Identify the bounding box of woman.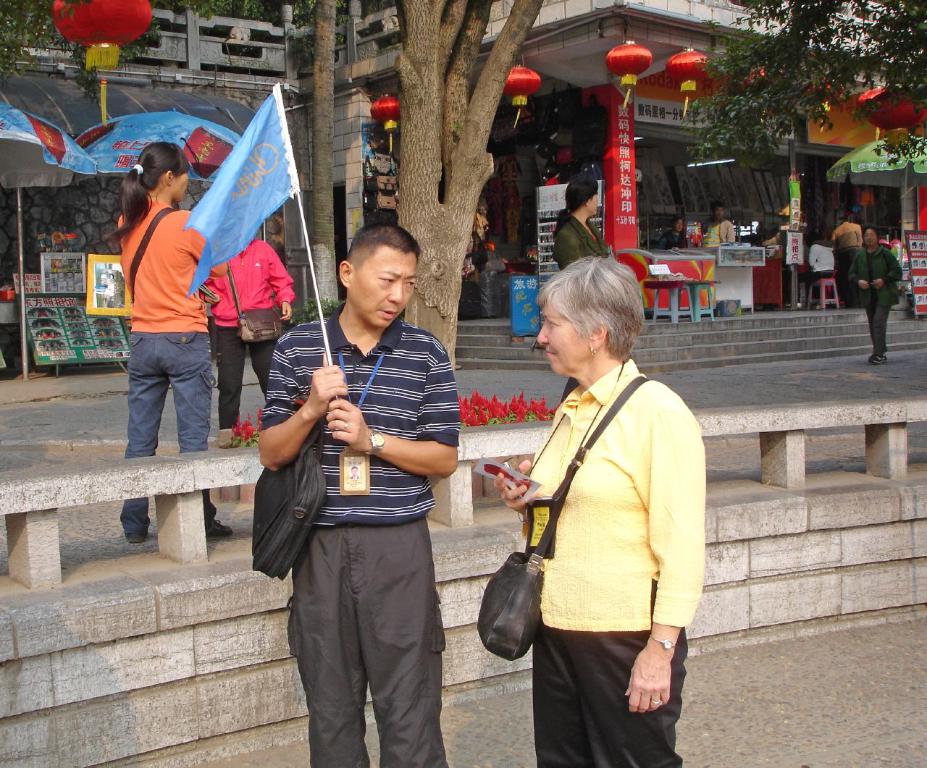
bbox=[547, 175, 603, 394].
